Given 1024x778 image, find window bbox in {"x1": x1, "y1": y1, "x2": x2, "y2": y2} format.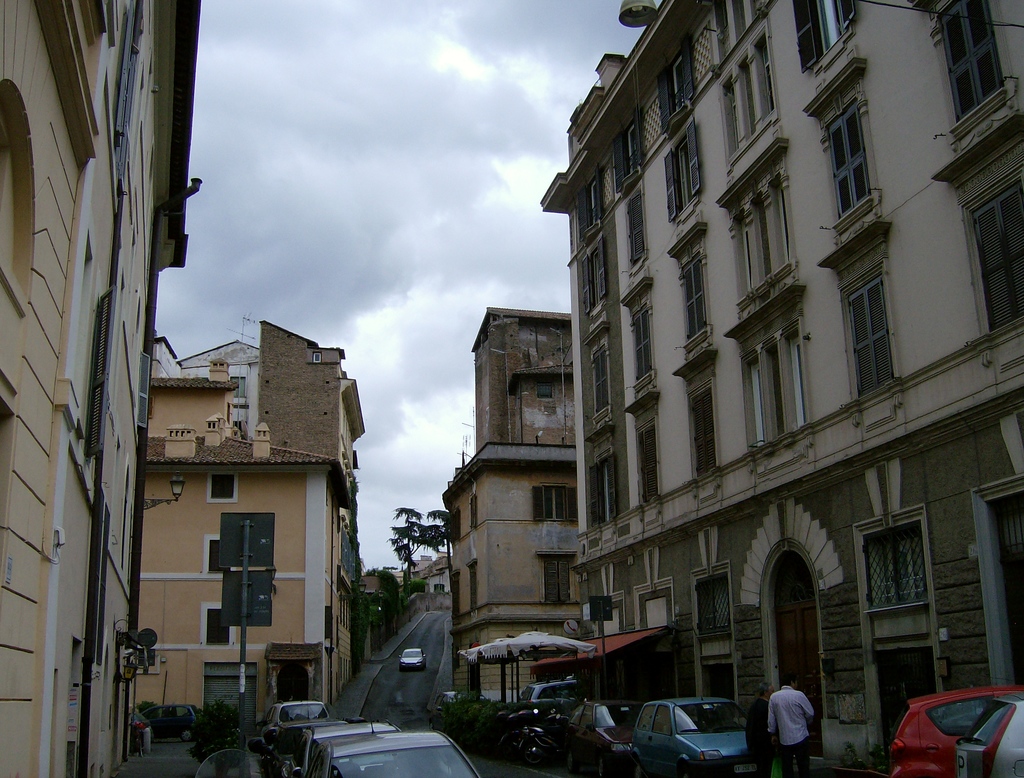
{"x1": 733, "y1": 51, "x2": 765, "y2": 140}.
